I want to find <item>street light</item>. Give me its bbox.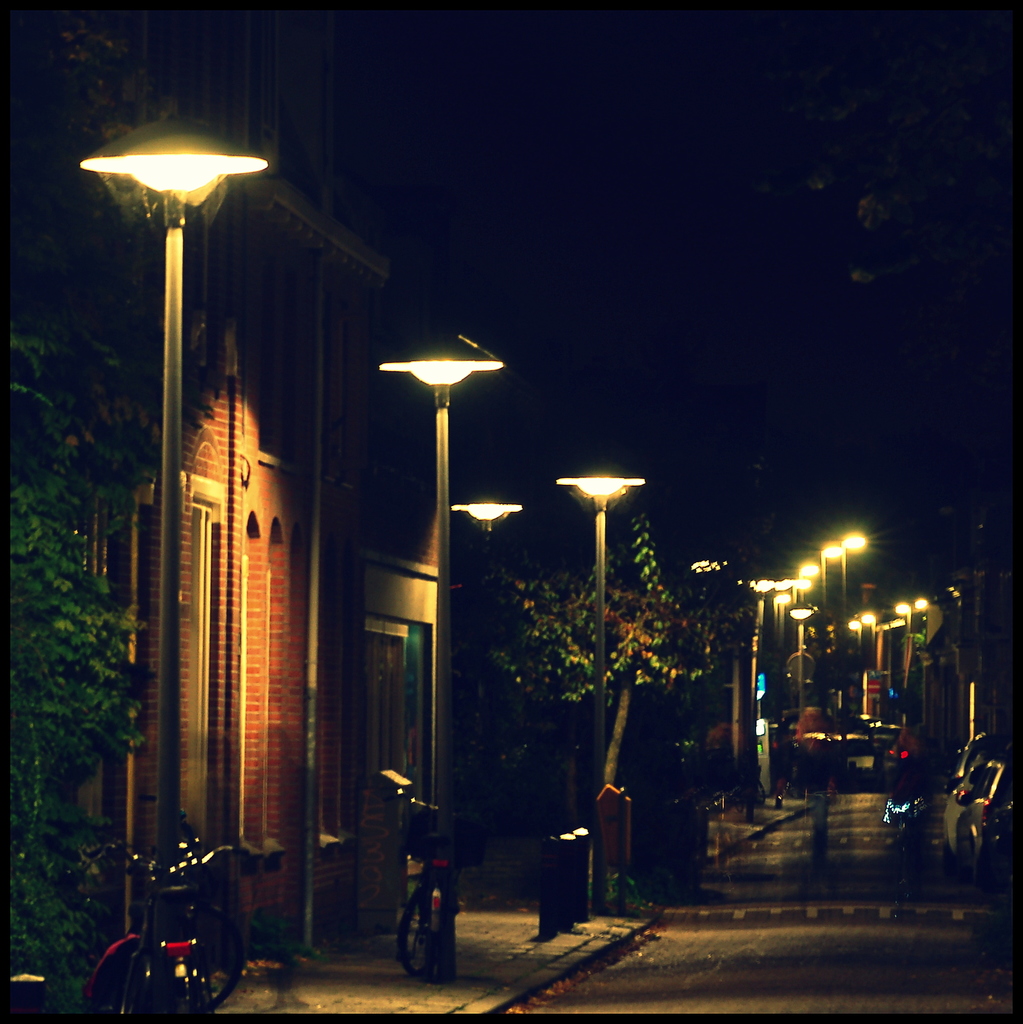
550,465,648,797.
